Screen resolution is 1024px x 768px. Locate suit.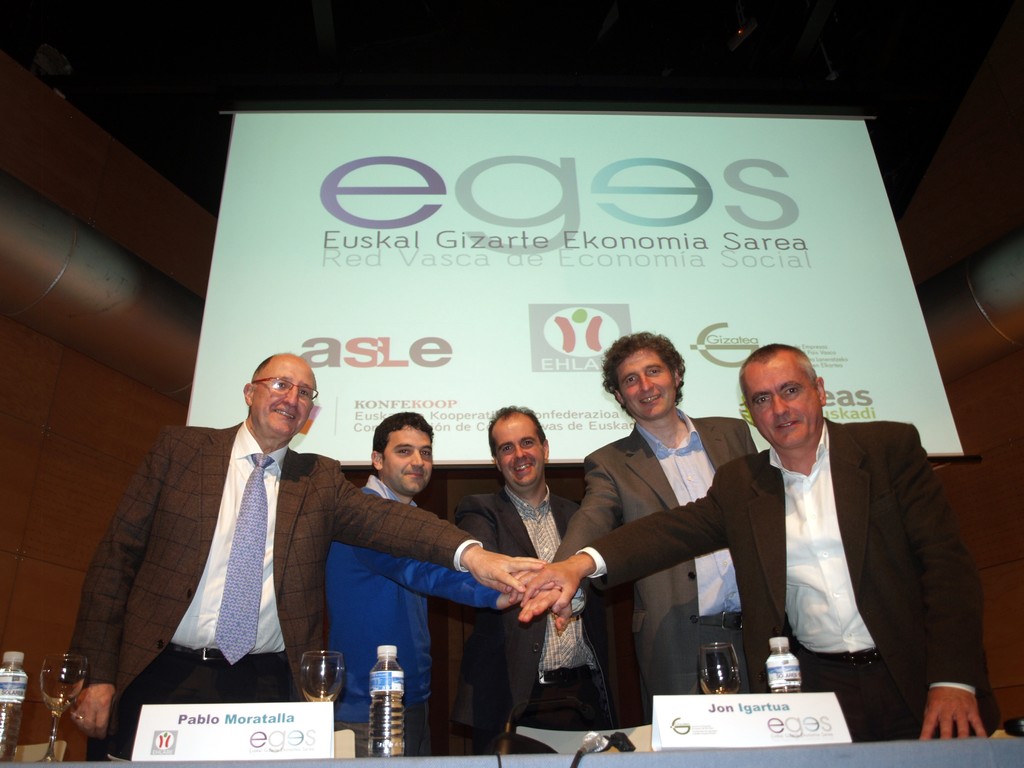
[left=96, top=387, right=448, bottom=725].
